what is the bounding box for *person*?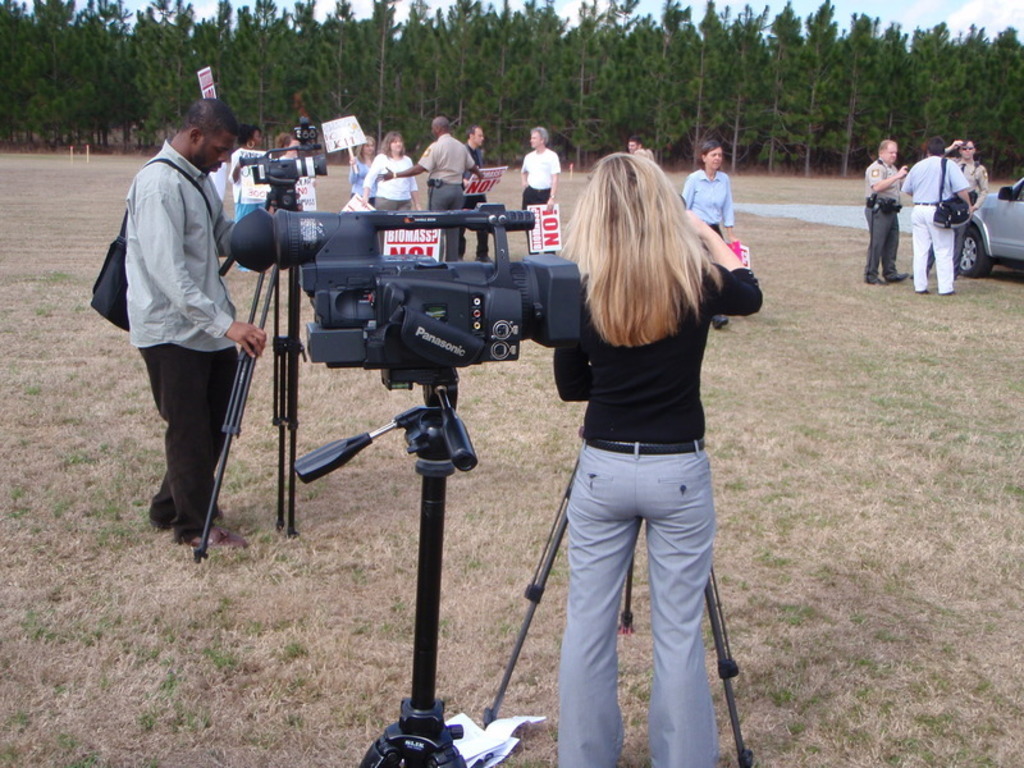
{"left": 893, "top": 132, "right": 970, "bottom": 301}.
